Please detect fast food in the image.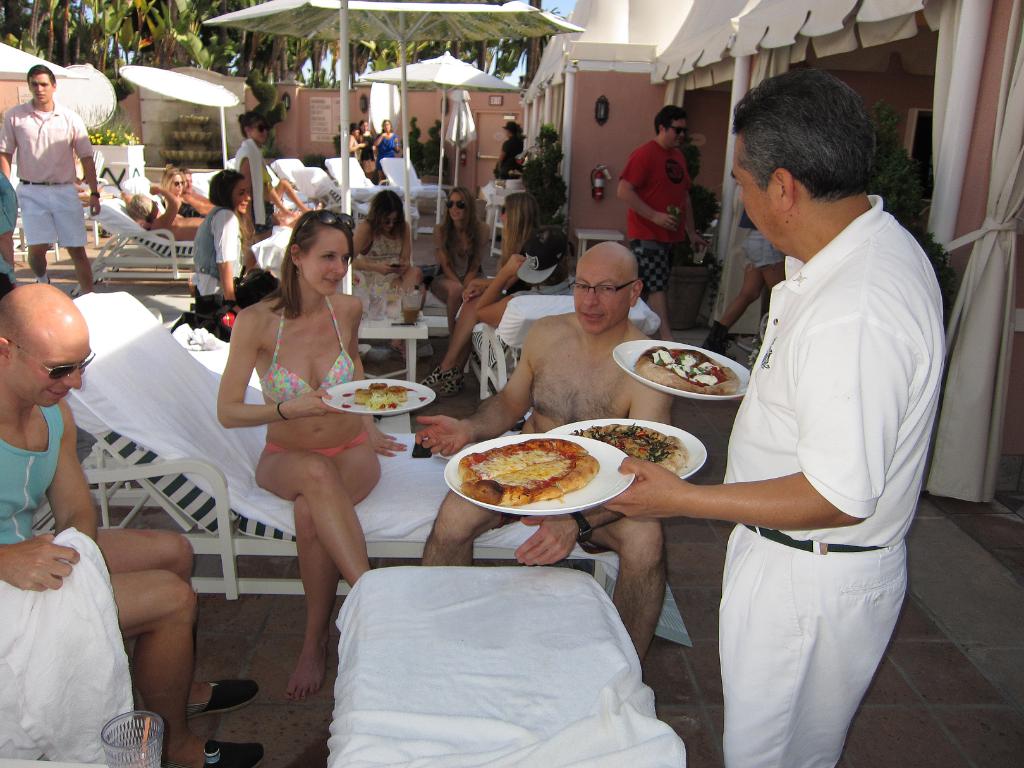
x1=576, y1=422, x2=687, y2=482.
